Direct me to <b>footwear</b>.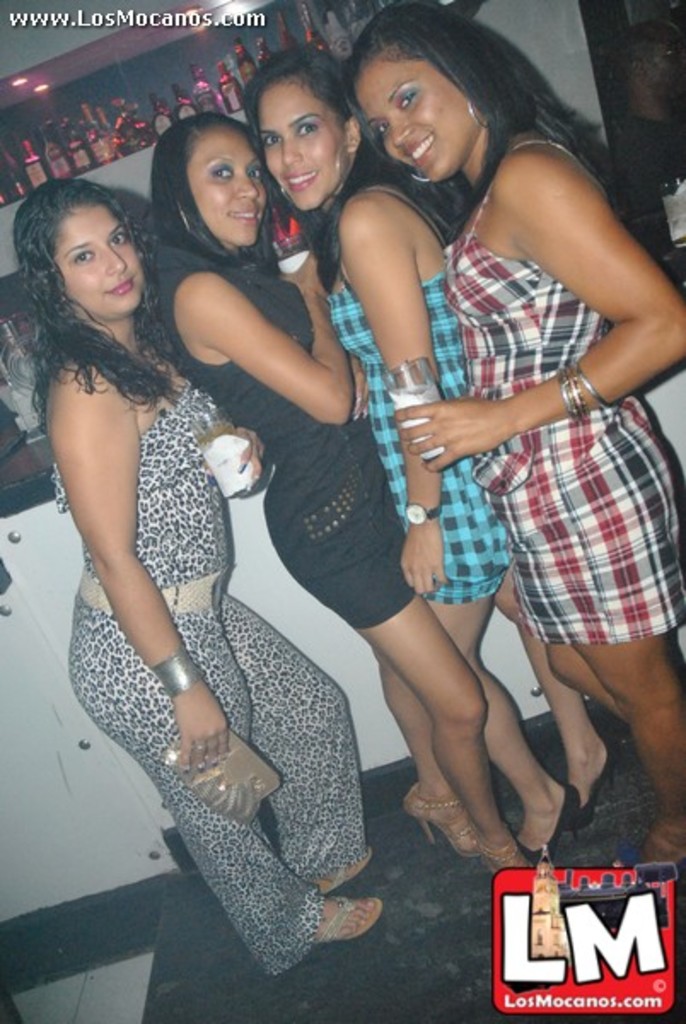
Direction: (392,770,478,864).
